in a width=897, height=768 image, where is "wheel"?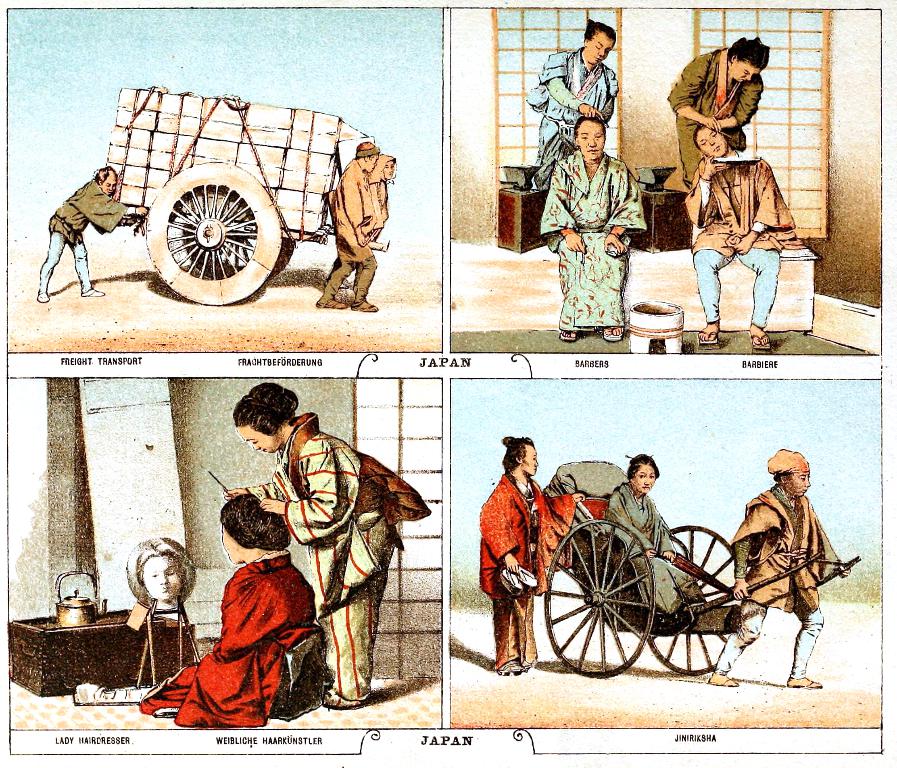
bbox=[644, 520, 746, 673].
